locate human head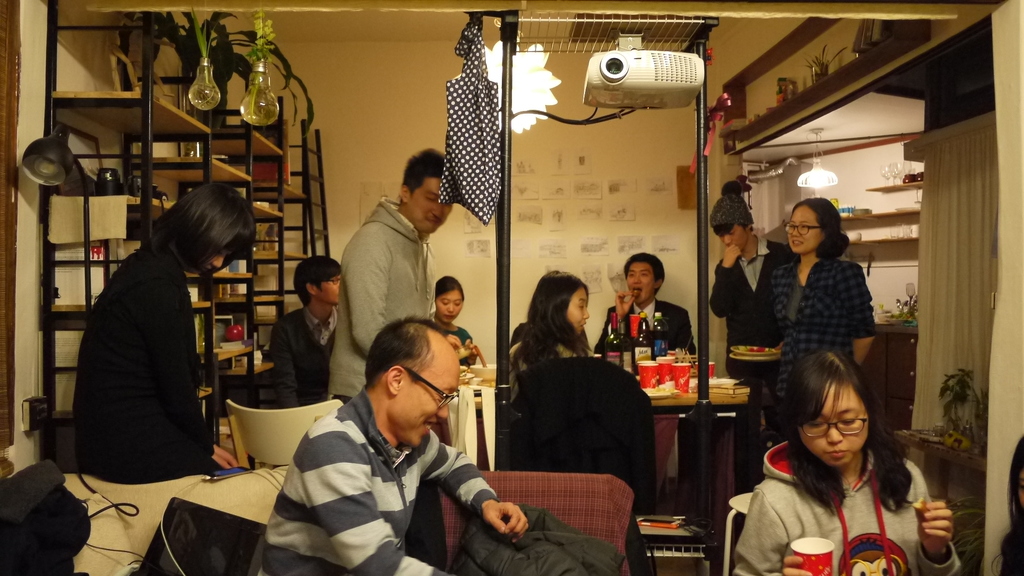
select_region(785, 197, 843, 253)
